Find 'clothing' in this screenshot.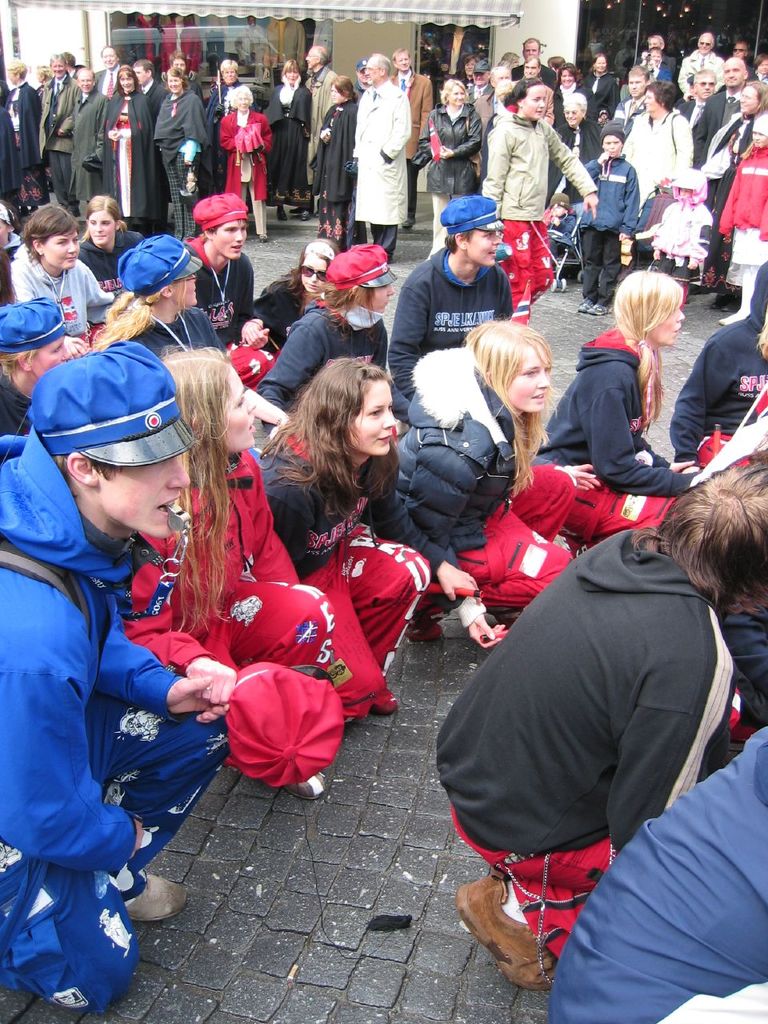
The bounding box for 'clothing' is 634, 104, 694, 204.
